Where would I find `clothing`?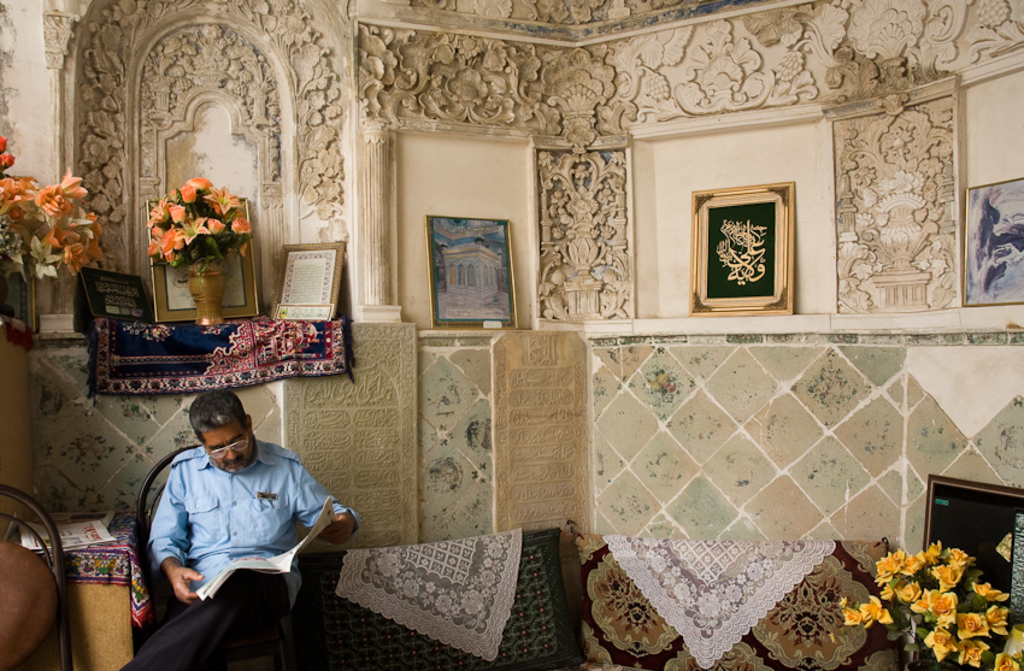
At [left=118, top=414, right=351, bottom=640].
